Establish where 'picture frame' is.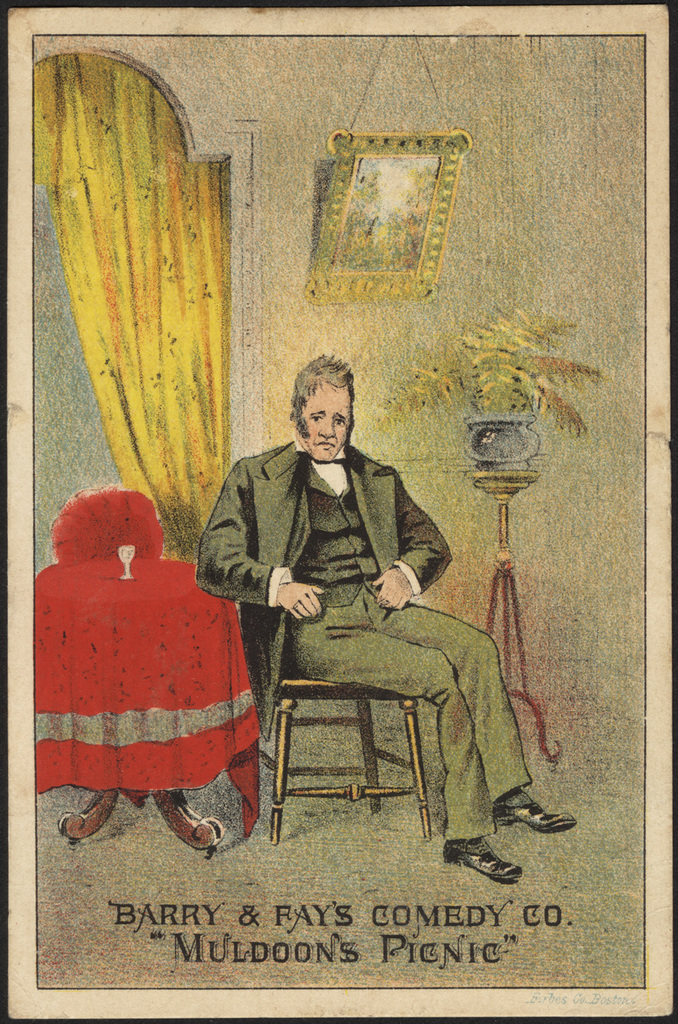
Established at select_region(302, 119, 479, 319).
